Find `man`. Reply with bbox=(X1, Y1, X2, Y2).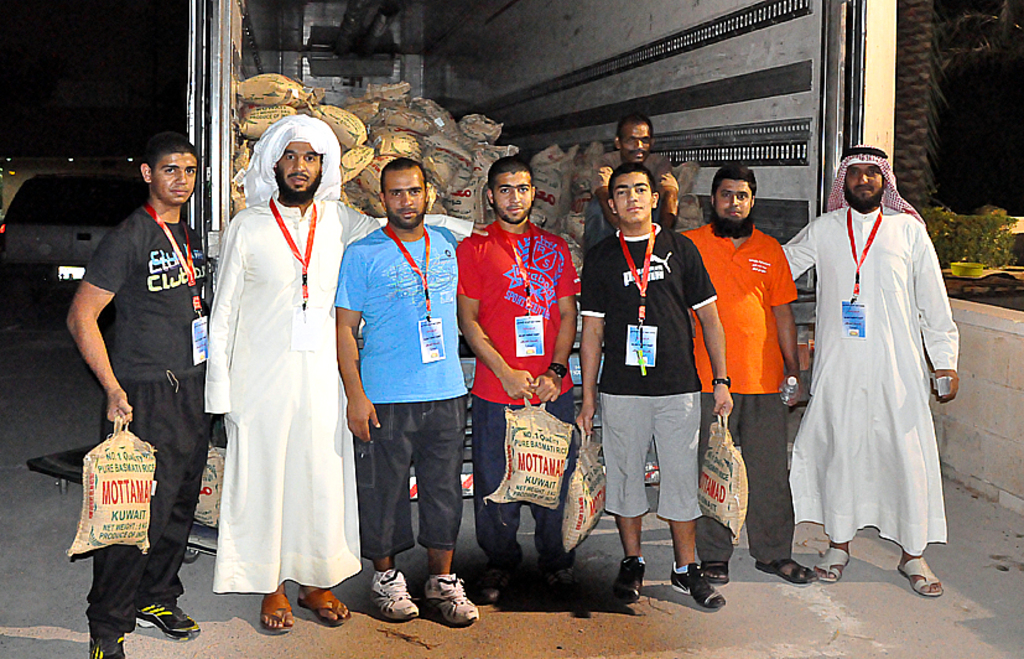
bbox=(785, 125, 966, 603).
